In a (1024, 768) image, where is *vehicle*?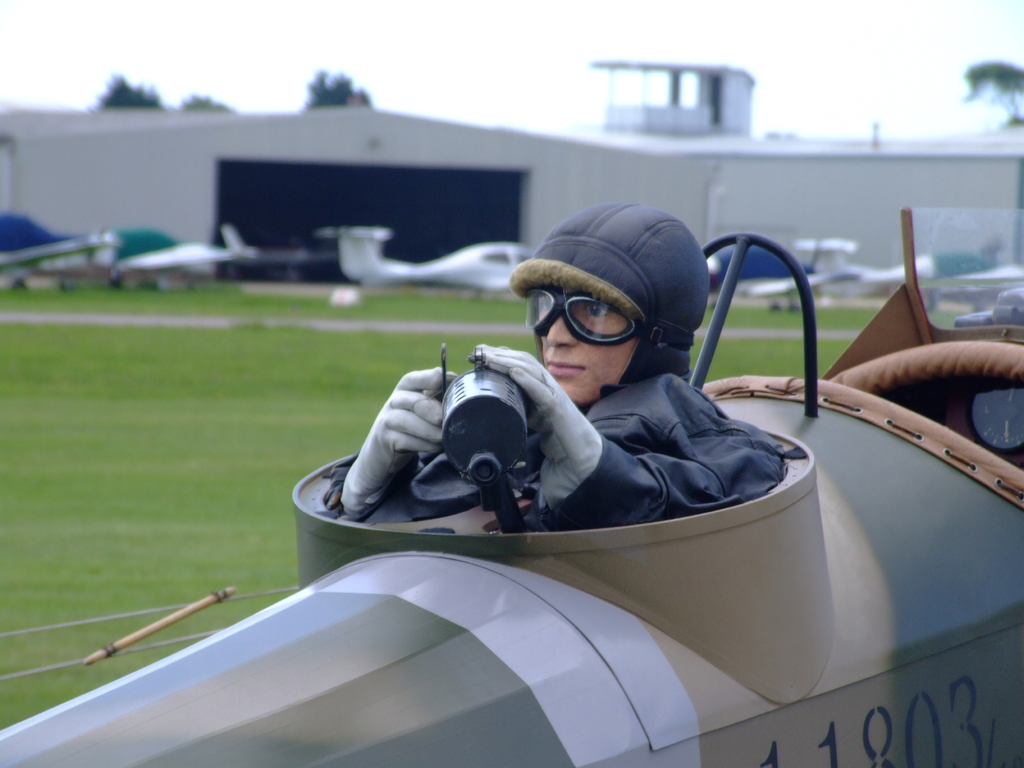
rect(125, 212, 267, 299).
